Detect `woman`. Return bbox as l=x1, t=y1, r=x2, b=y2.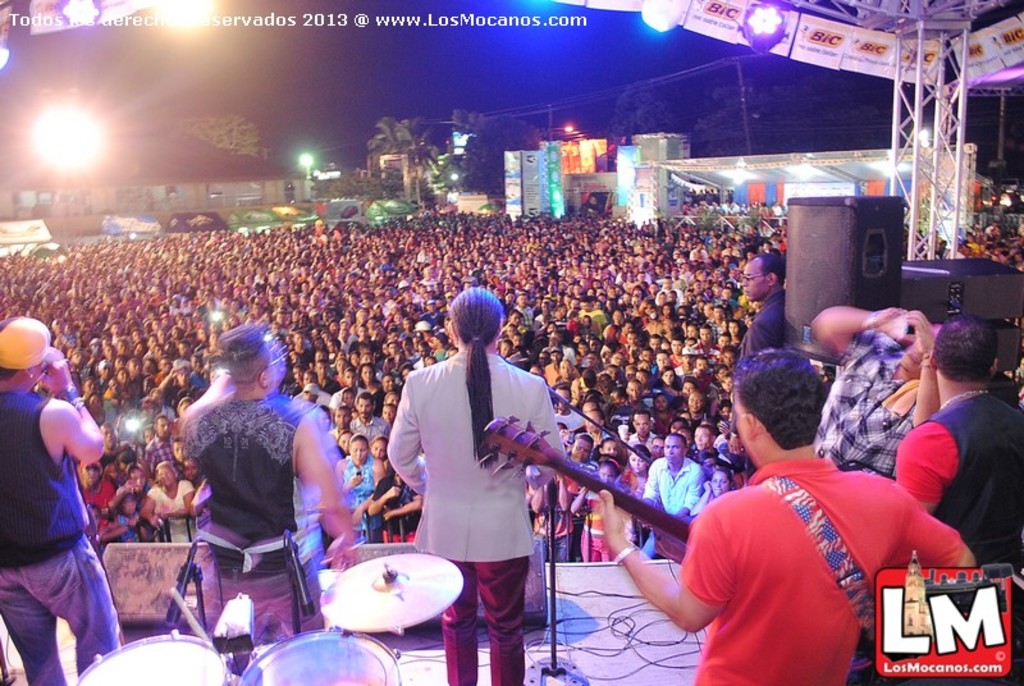
l=84, t=390, r=109, b=431.
